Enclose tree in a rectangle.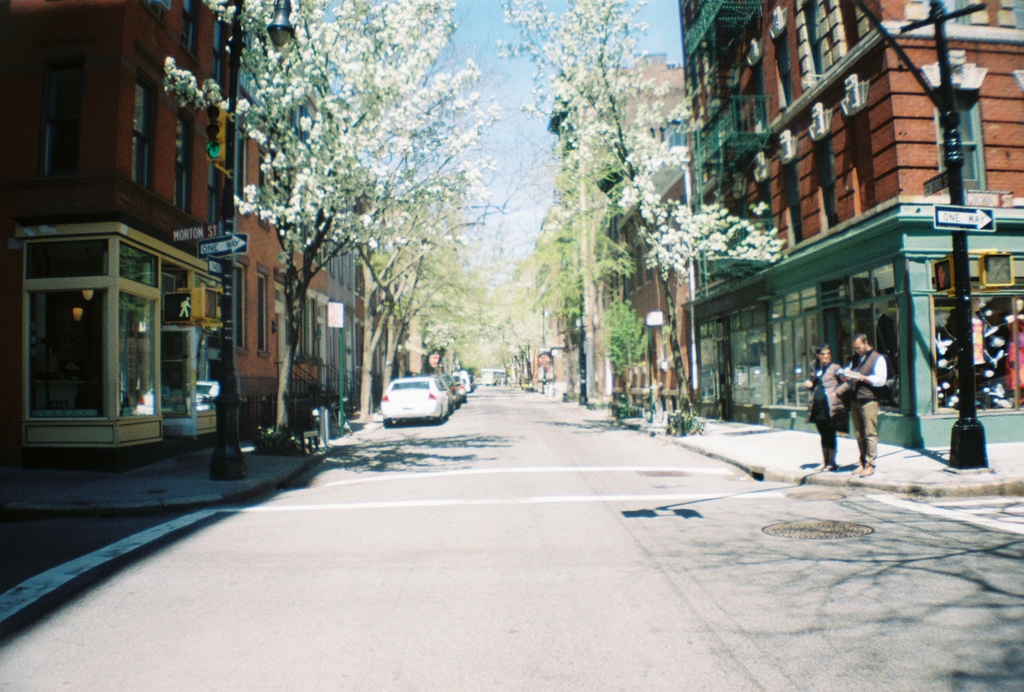
crop(490, 185, 551, 388).
